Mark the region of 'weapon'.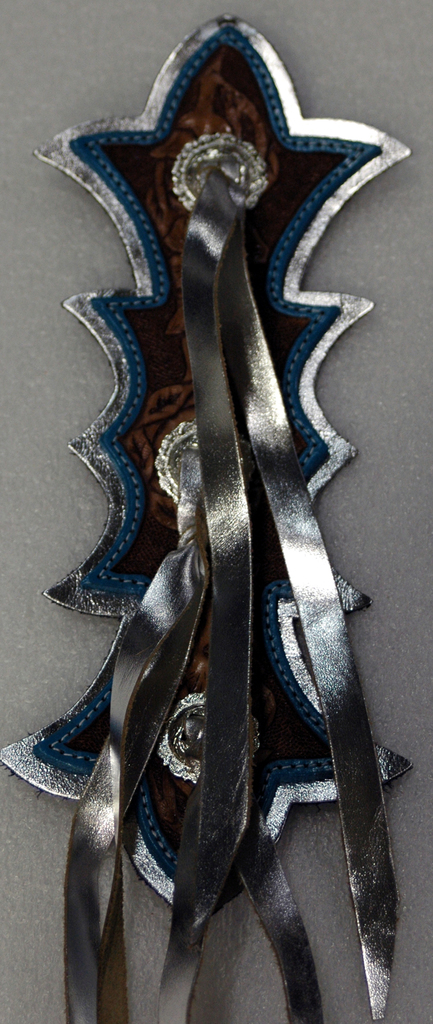
Region: (x1=0, y1=6, x2=413, y2=1023).
